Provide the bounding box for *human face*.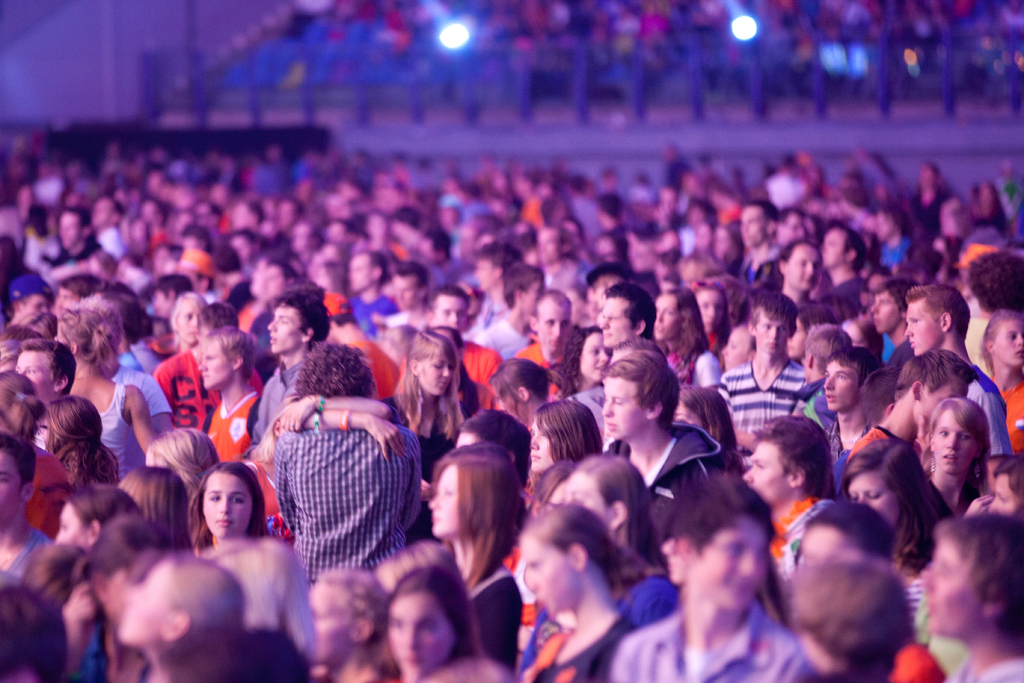
select_region(578, 333, 614, 383).
